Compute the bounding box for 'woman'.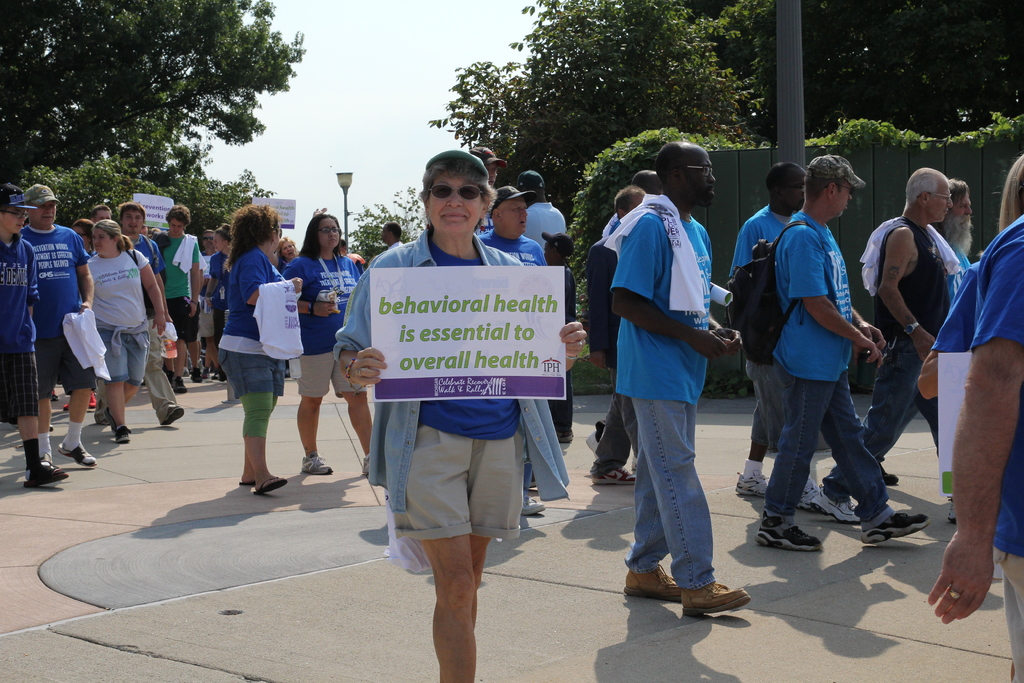
<bbox>334, 151, 585, 682</bbox>.
